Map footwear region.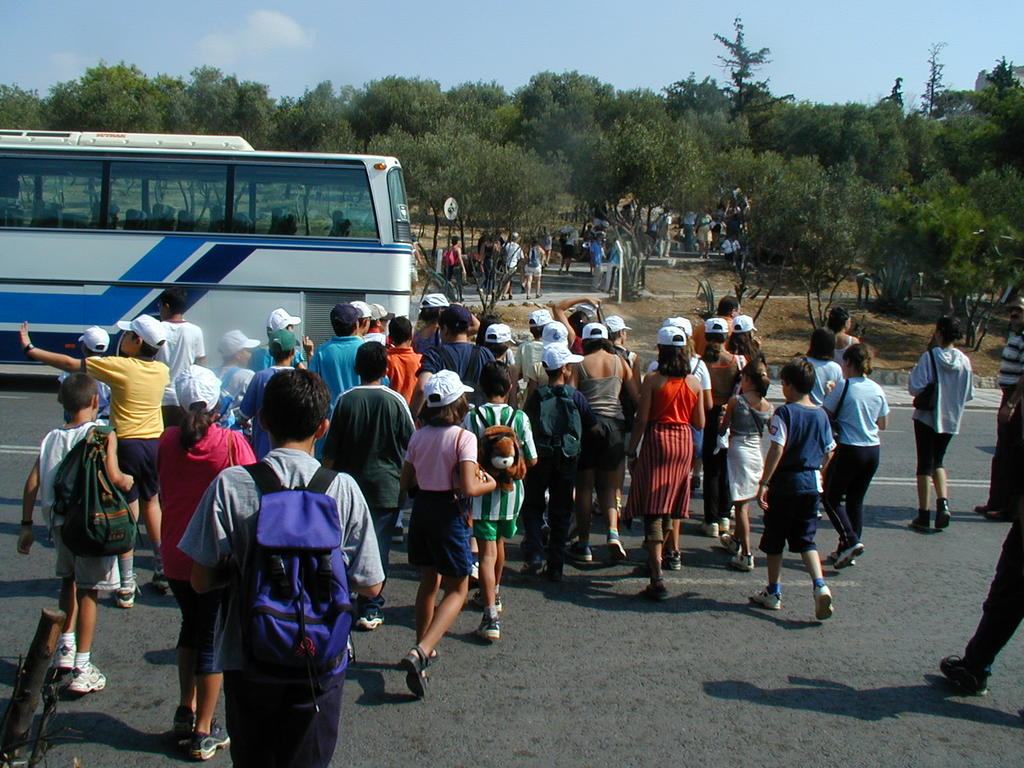
Mapped to [left=698, top=521, right=721, bottom=538].
